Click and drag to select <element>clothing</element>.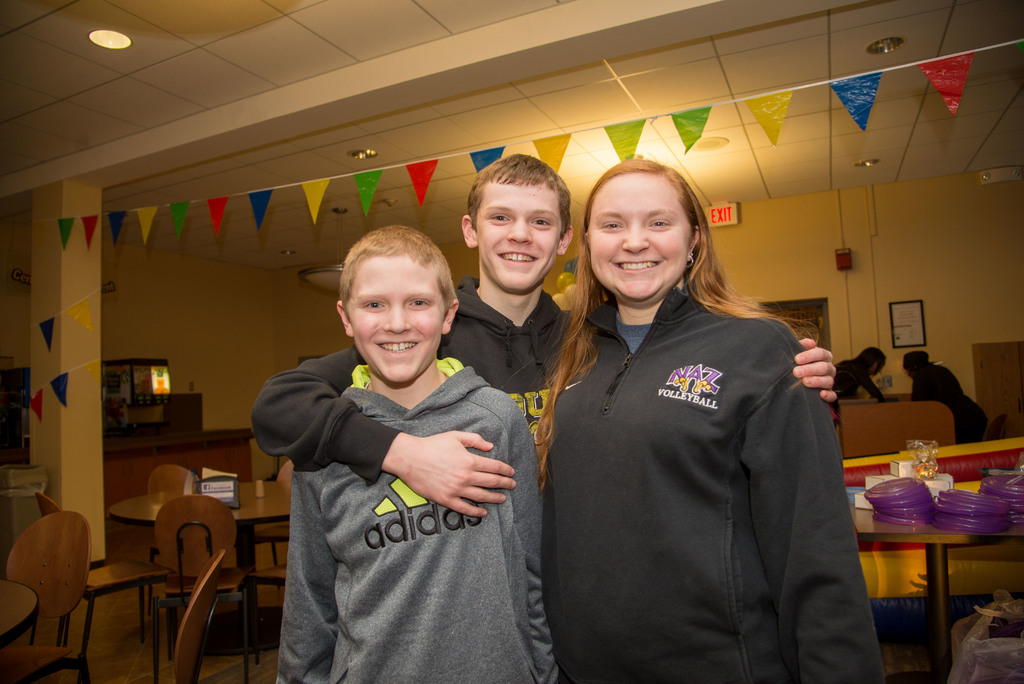
Selection: locate(541, 251, 872, 665).
